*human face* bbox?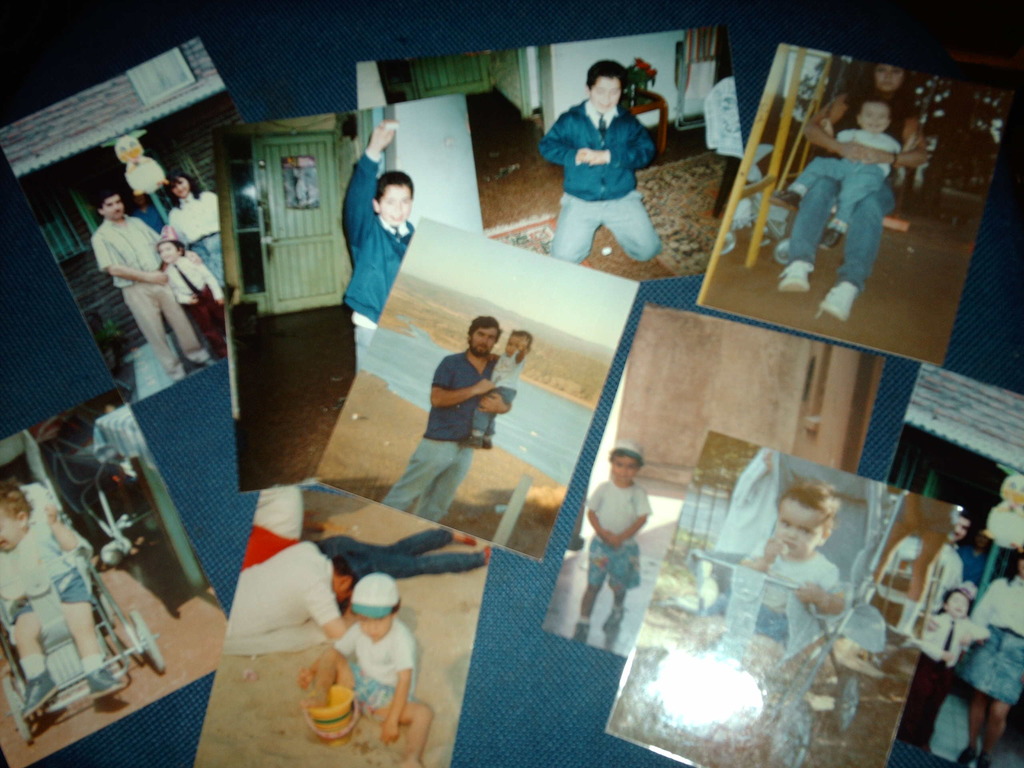
[948,594,971,618]
